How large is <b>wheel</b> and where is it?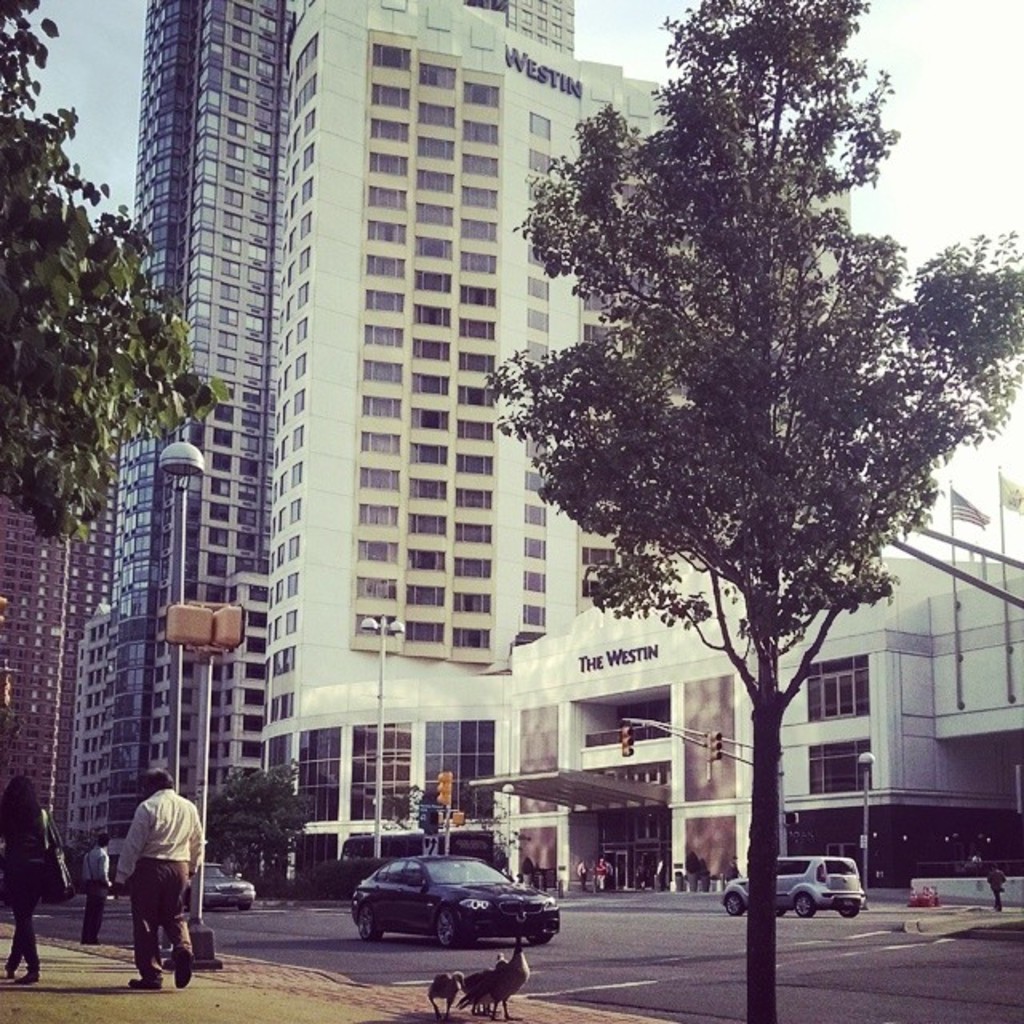
Bounding box: Rect(358, 901, 387, 939).
